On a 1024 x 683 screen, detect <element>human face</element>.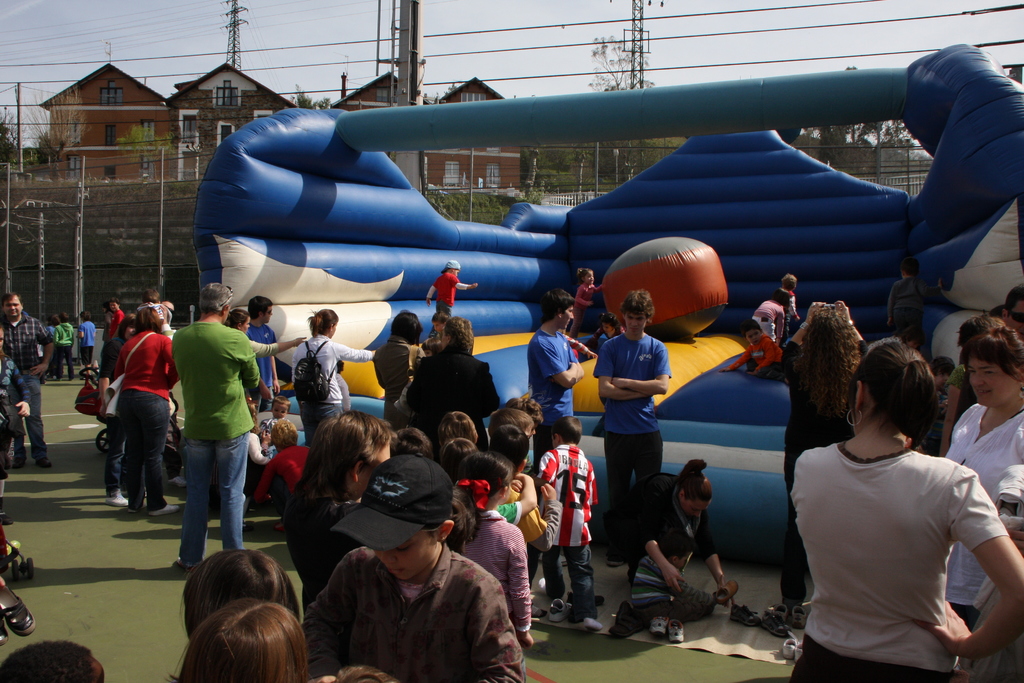
553:303:570:334.
